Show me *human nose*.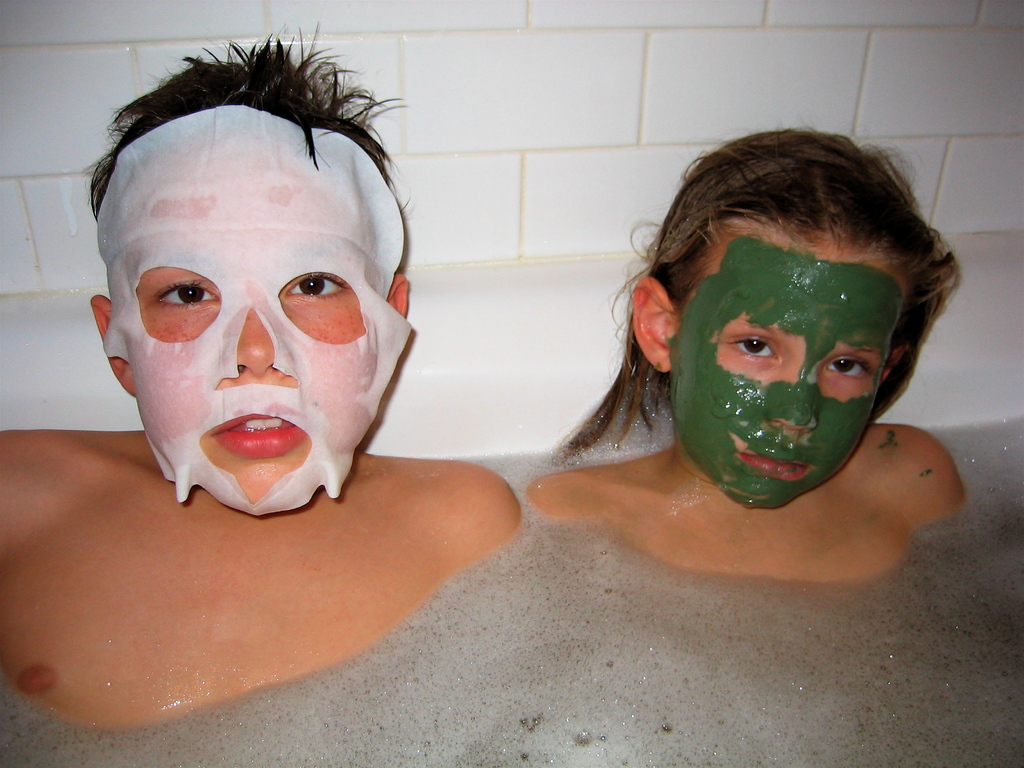
*human nose* is here: {"left": 764, "top": 356, "right": 815, "bottom": 435}.
